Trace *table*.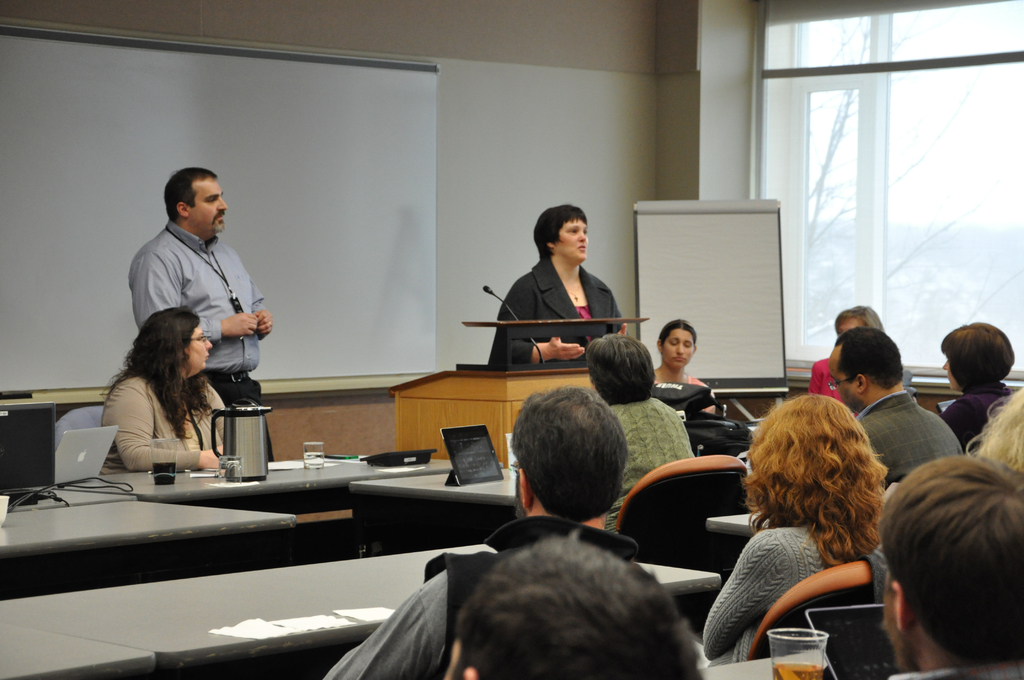
Traced to <region>138, 439, 477, 497</region>.
